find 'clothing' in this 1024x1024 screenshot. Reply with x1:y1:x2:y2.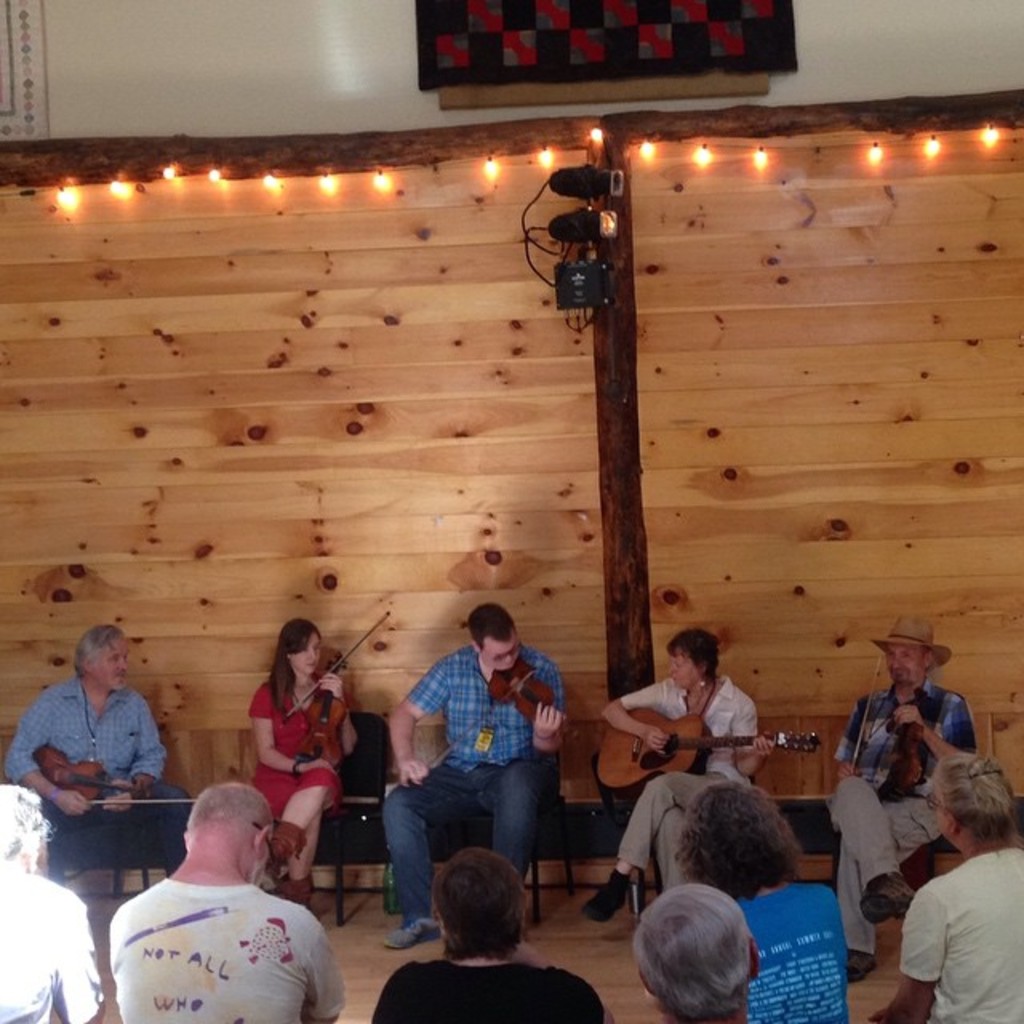
248:677:354:810.
